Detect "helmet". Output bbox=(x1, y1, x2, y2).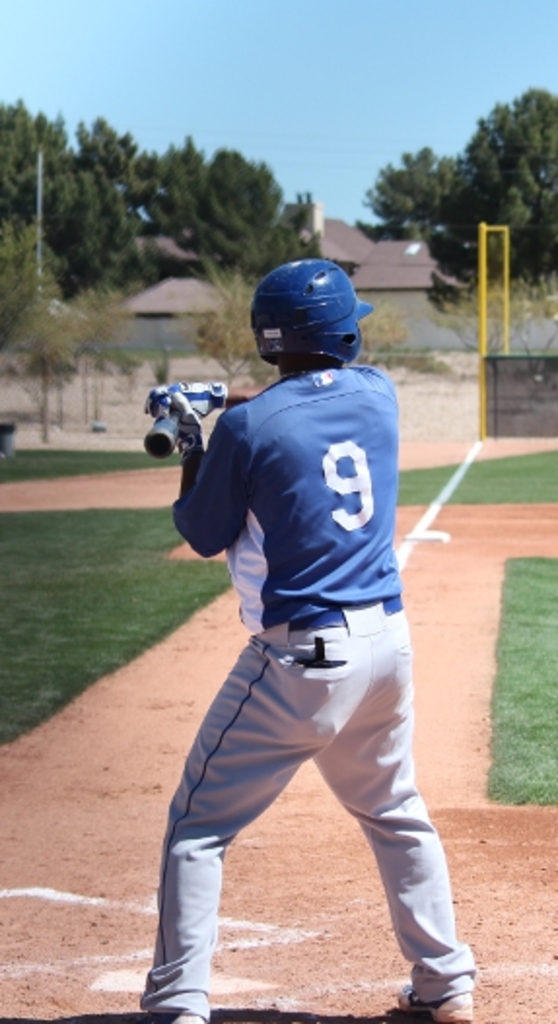
bbox=(243, 258, 366, 359).
